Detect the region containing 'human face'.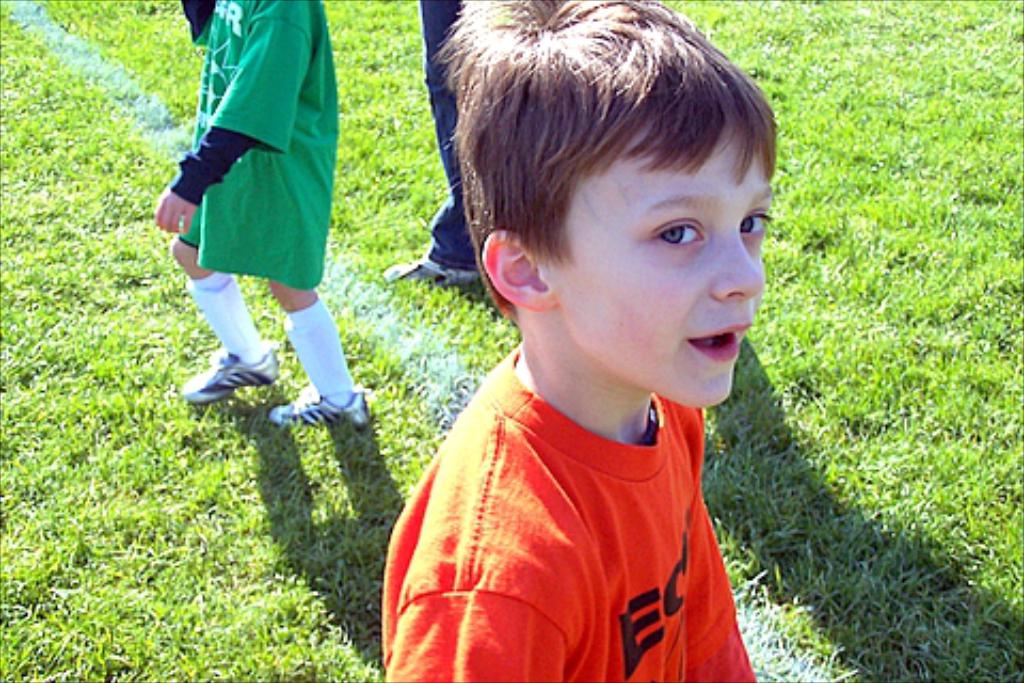
Rect(555, 113, 770, 418).
